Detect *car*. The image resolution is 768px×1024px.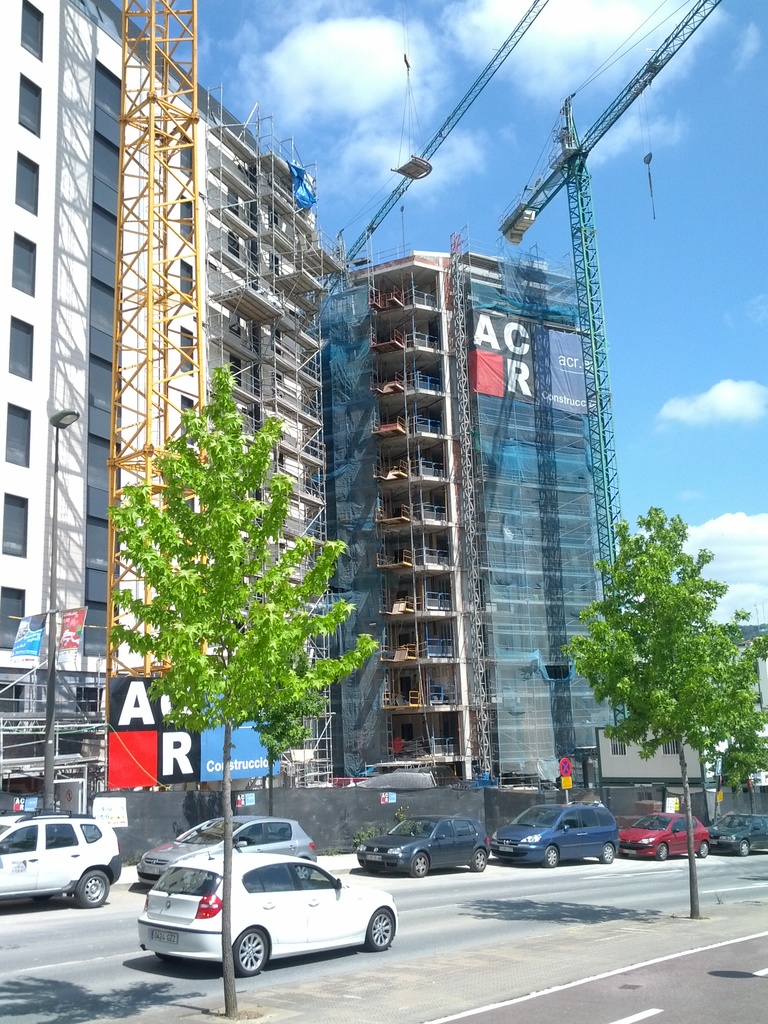
detection(712, 808, 767, 853).
